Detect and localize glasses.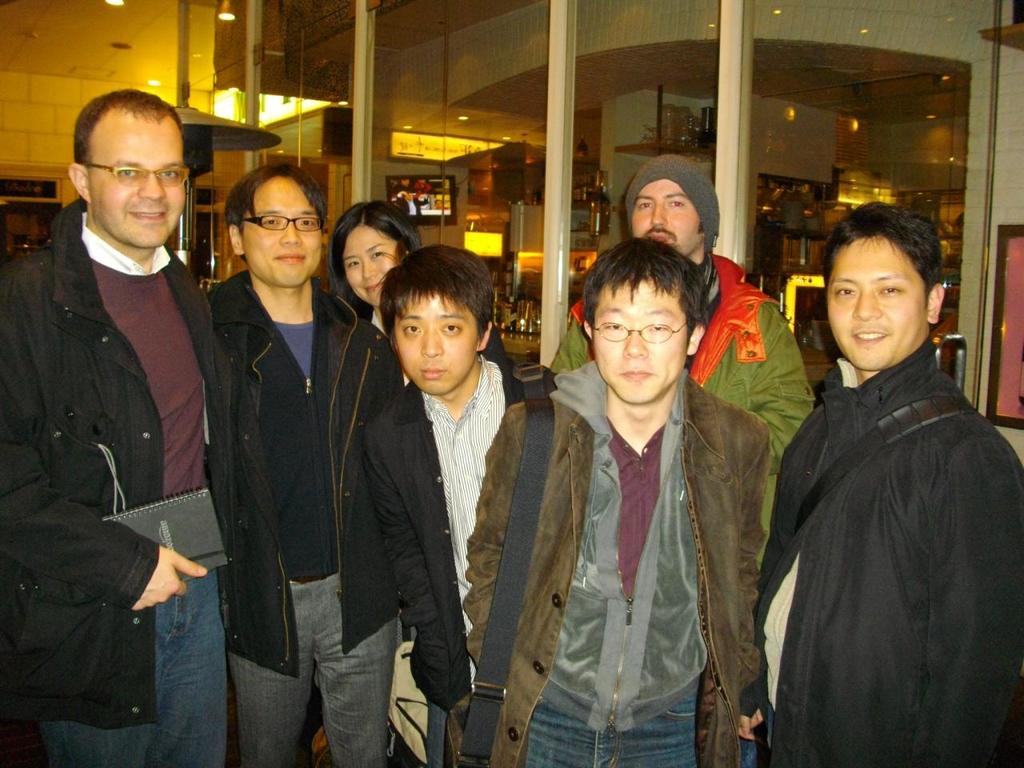
Localized at [239, 206, 323, 234].
